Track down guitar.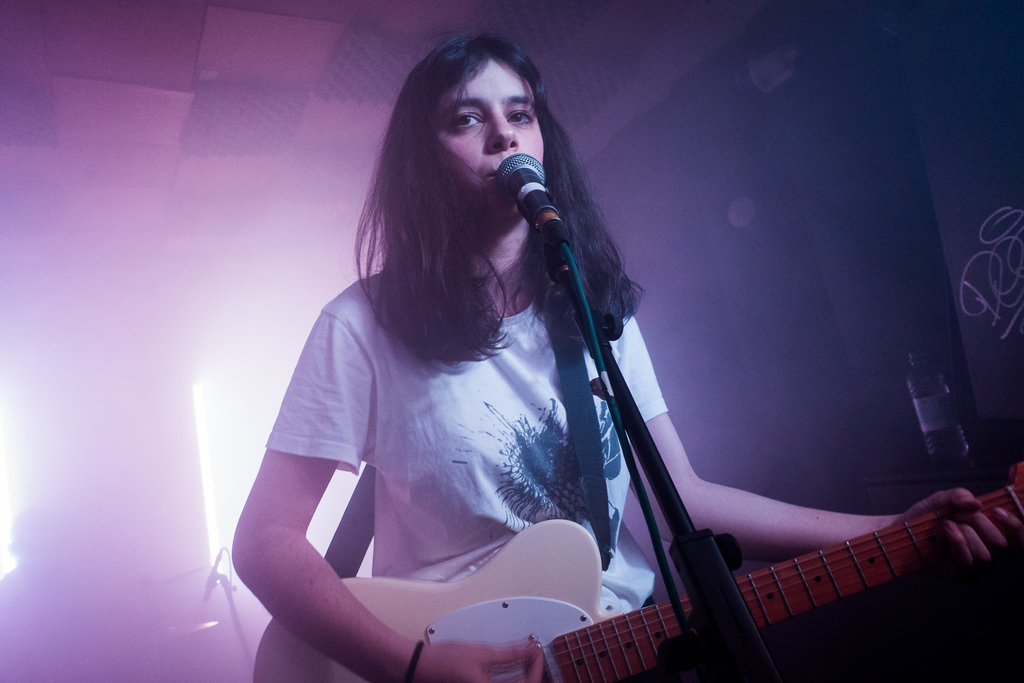
Tracked to Rect(254, 461, 1023, 682).
